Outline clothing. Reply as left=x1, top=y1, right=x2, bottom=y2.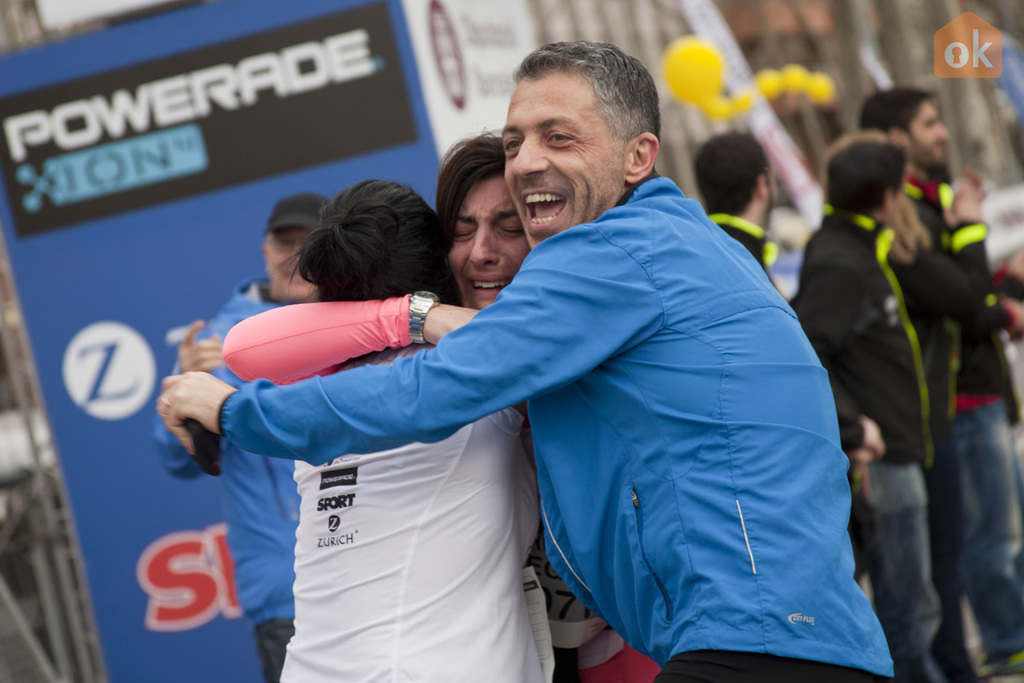
left=905, top=182, right=1023, bottom=660.
